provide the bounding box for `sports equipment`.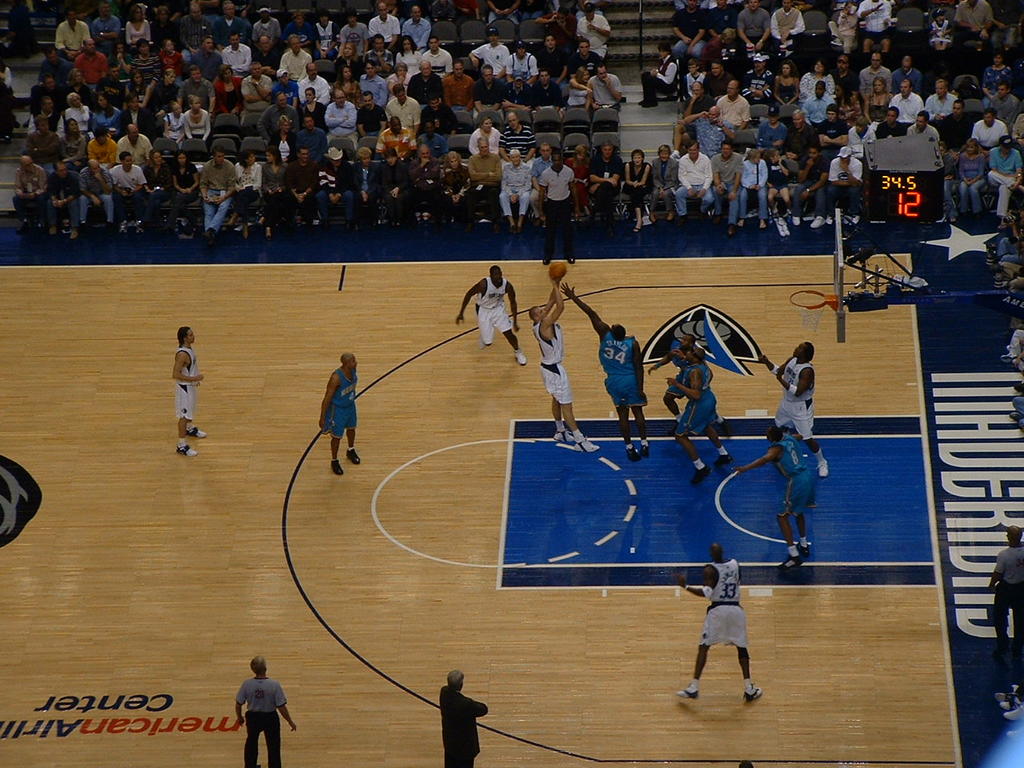
<box>550,262,568,278</box>.
